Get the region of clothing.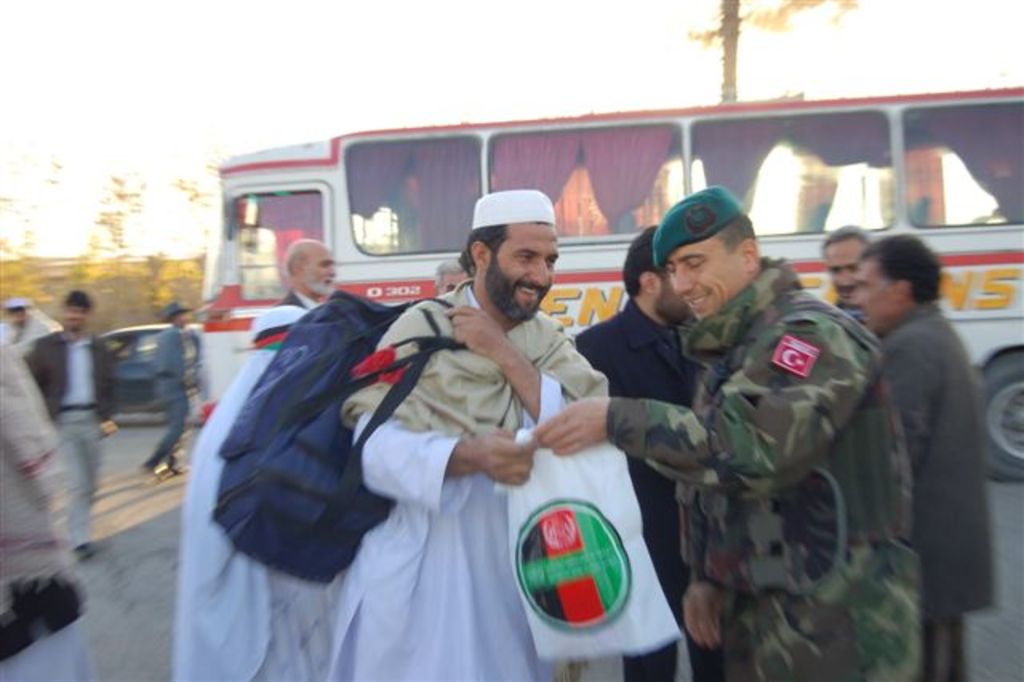
144 327 190 471.
